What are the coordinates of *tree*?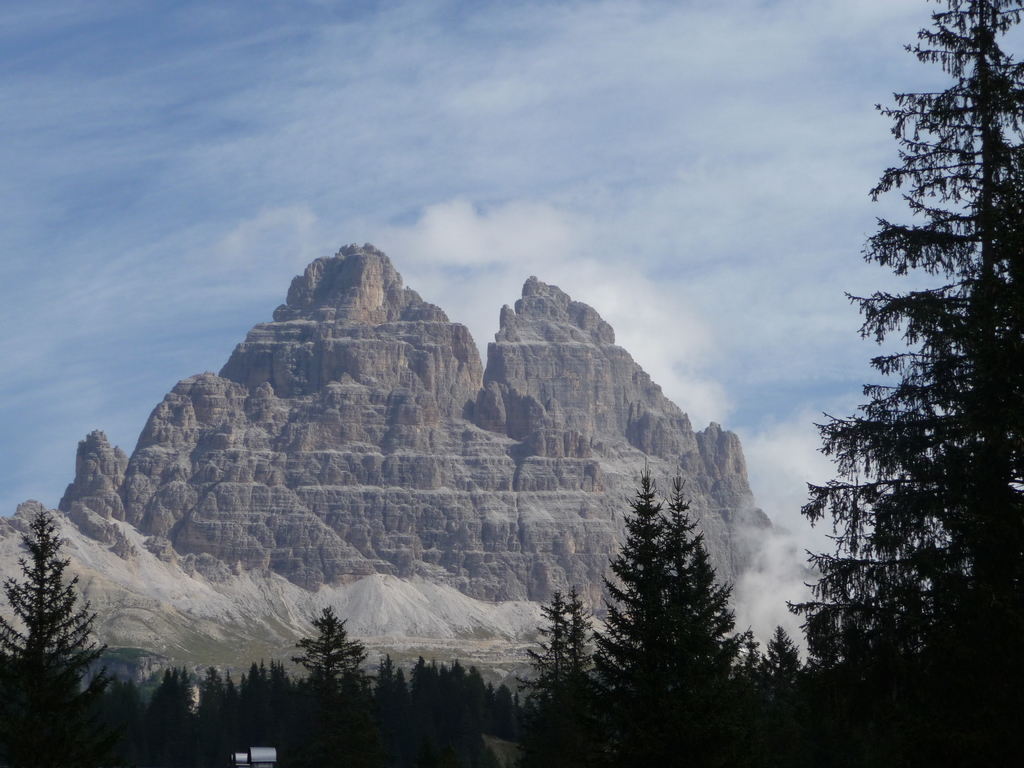
Rect(298, 600, 378, 701).
